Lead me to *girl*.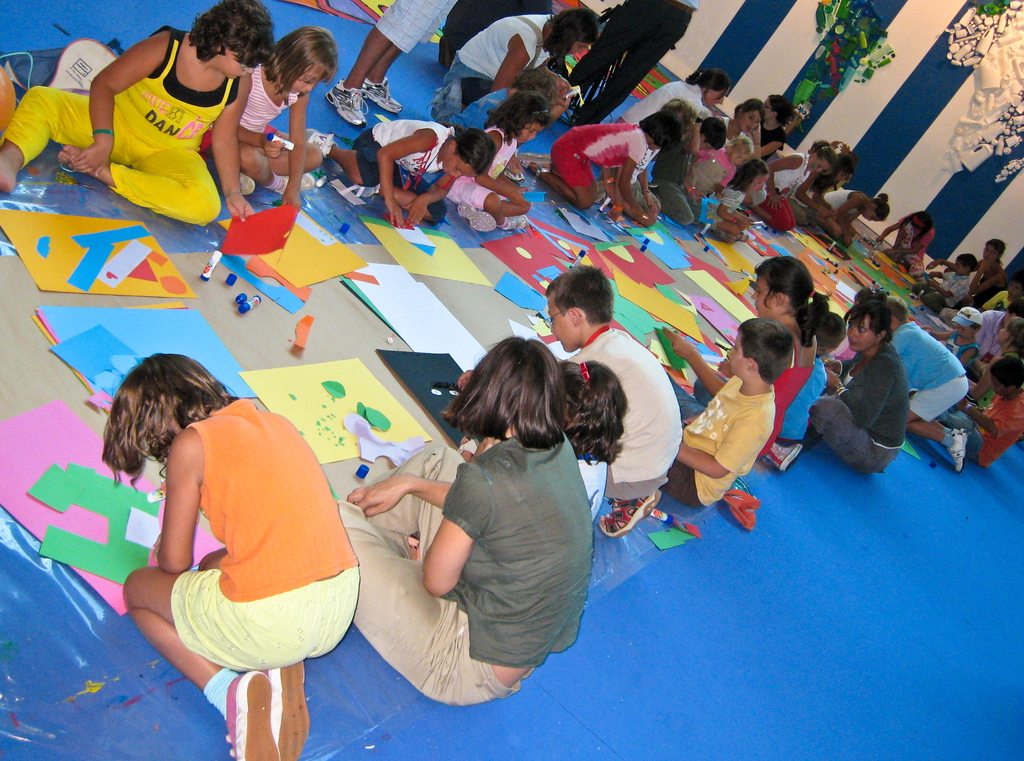
Lead to region(874, 209, 935, 277).
